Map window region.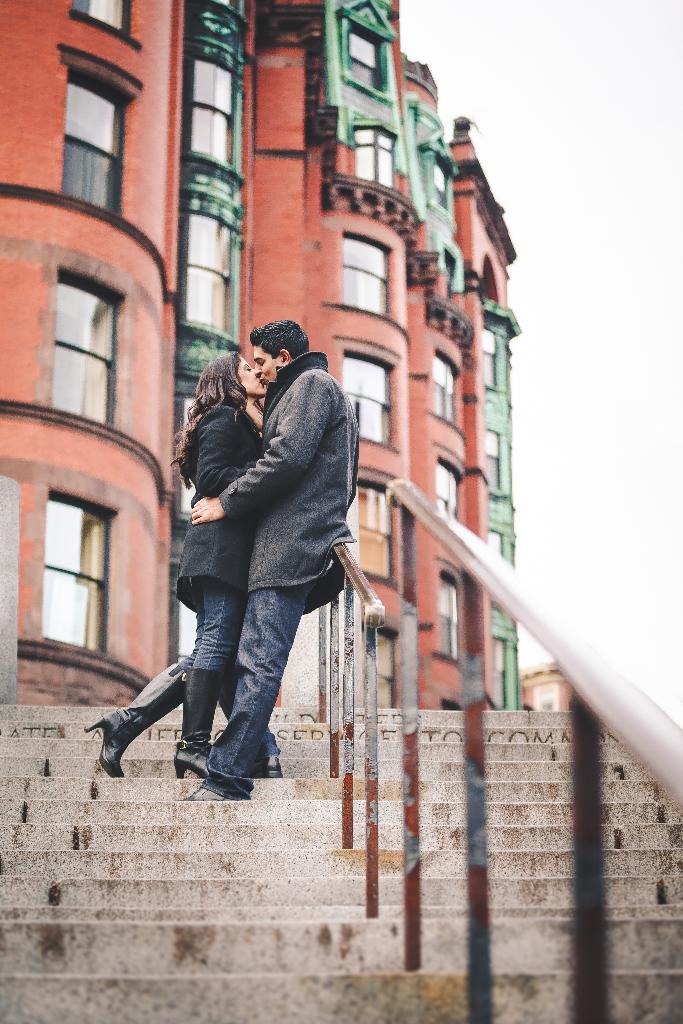
Mapped to pyautogui.locateOnScreen(536, 687, 555, 708).
